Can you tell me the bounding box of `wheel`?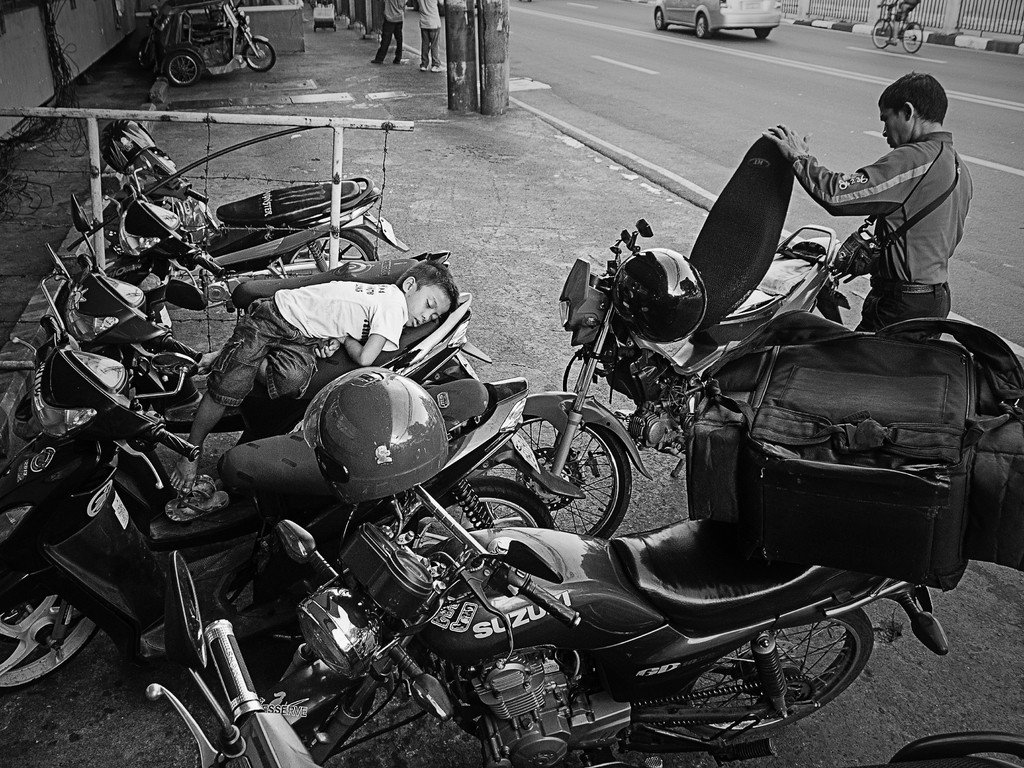
box=[4, 601, 76, 691].
